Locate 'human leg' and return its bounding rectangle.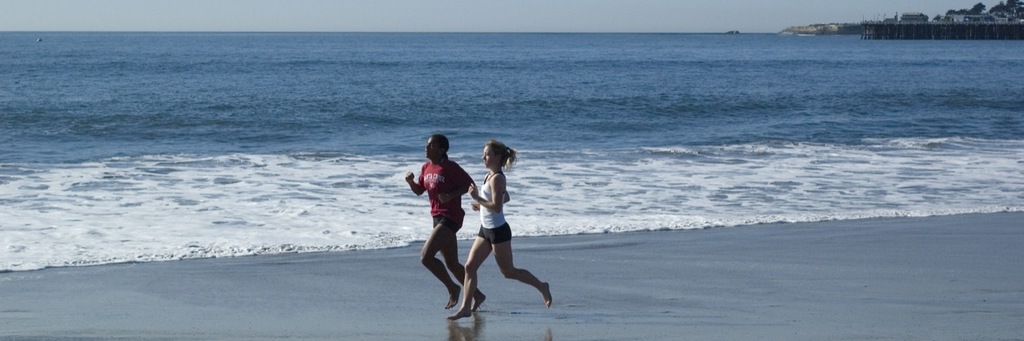
434/219/490/308.
